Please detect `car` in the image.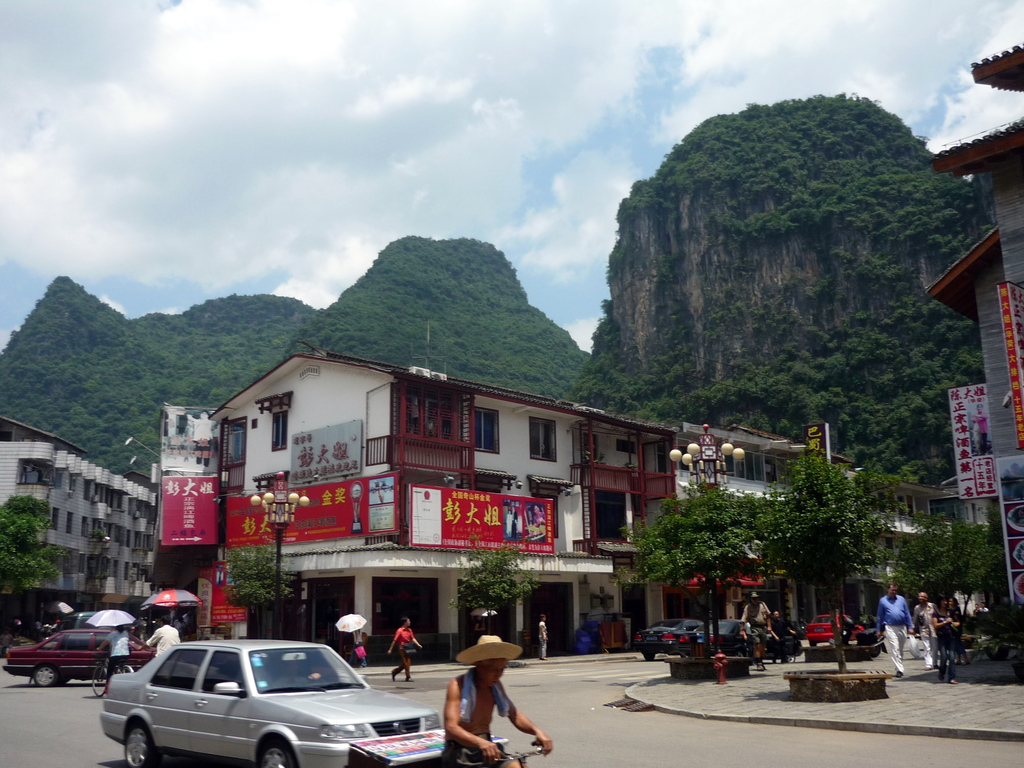
bbox=[5, 621, 156, 686].
